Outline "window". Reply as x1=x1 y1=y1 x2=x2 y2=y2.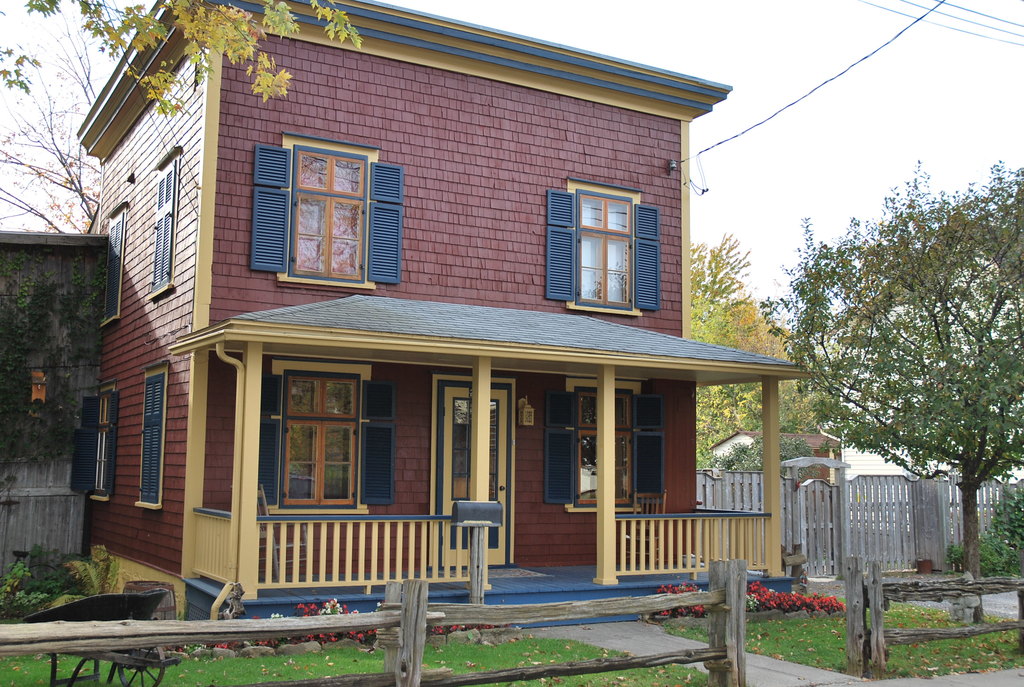
x1=262 y1=358 x2=384 y2=514.
